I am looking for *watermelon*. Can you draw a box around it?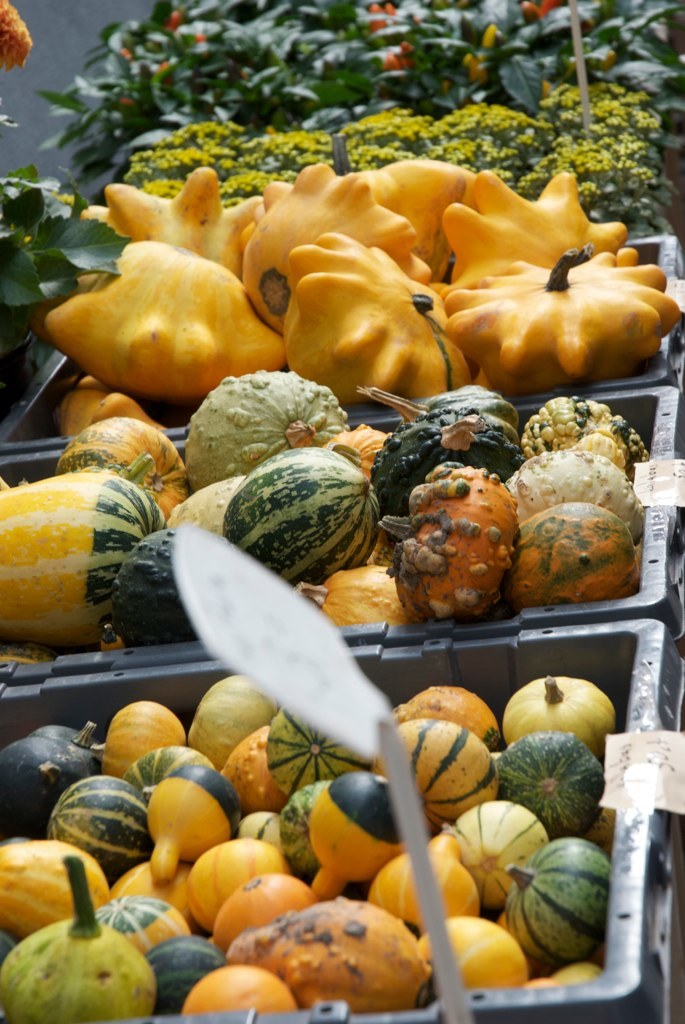
Sure, the bounding box is select_region(0, 716, 102, 836).
